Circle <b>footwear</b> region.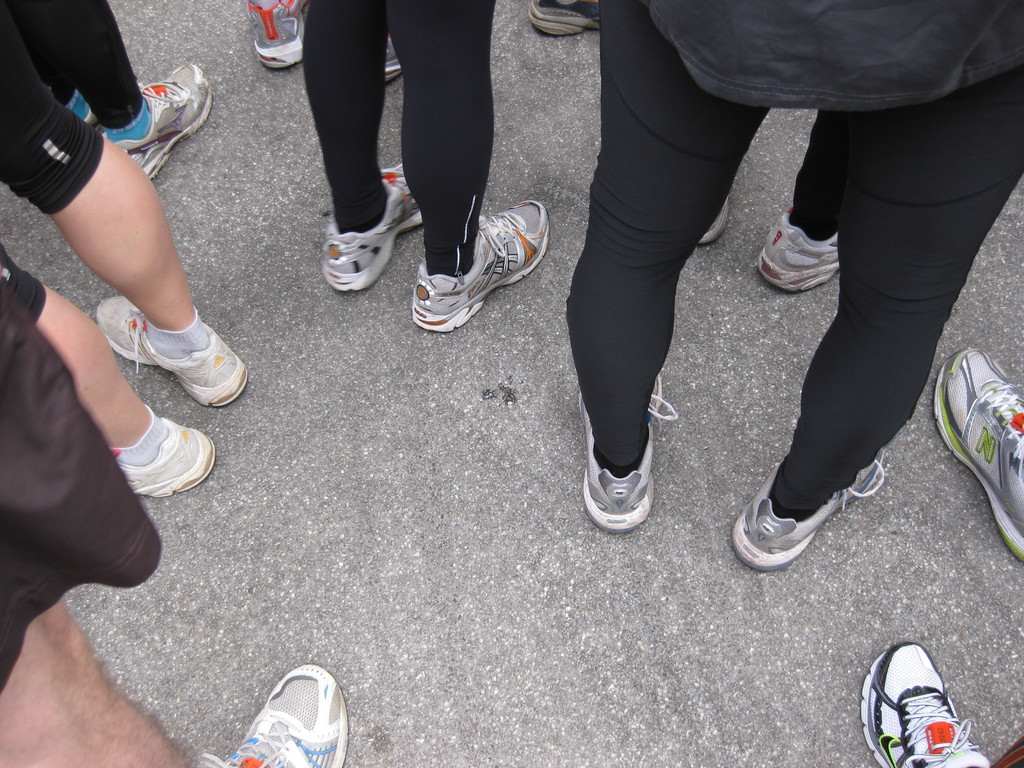
Region: x1=739 y1=452 x2=880 y2=573.
